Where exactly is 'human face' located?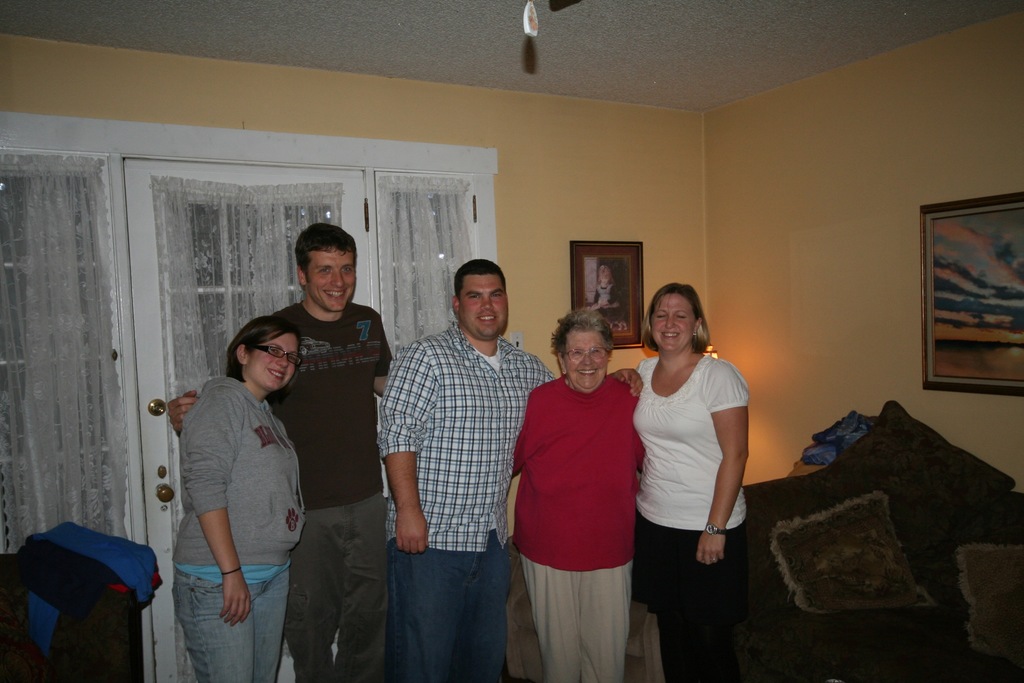
Its bounding box is bbox(461, 276, 508, 332).
